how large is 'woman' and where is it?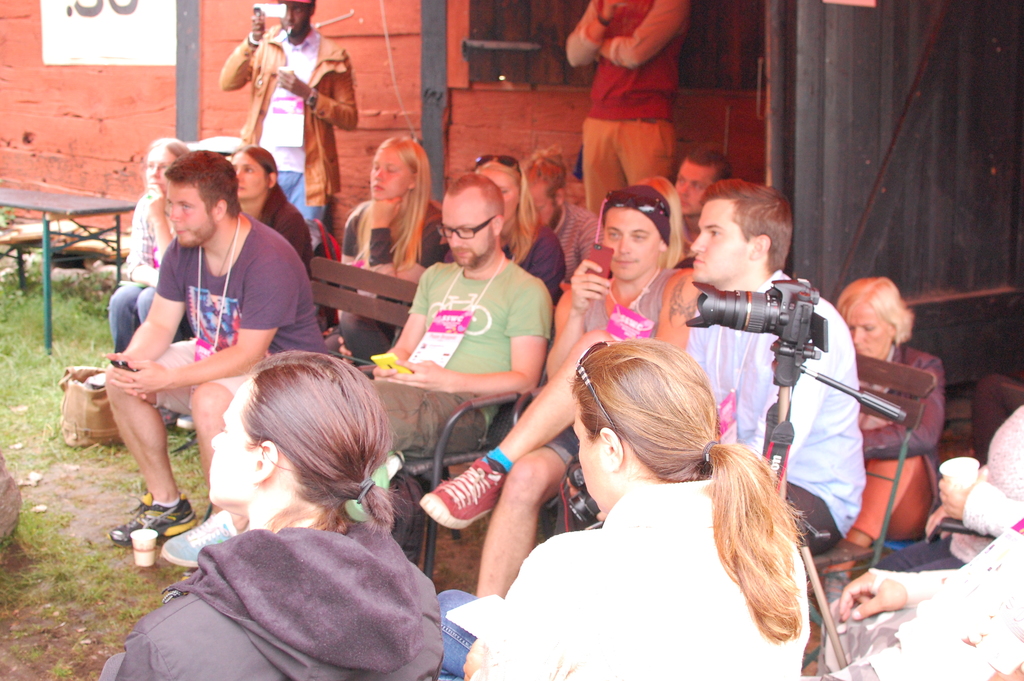
Bounding box: l=837, t=274, r=942, b=576.
